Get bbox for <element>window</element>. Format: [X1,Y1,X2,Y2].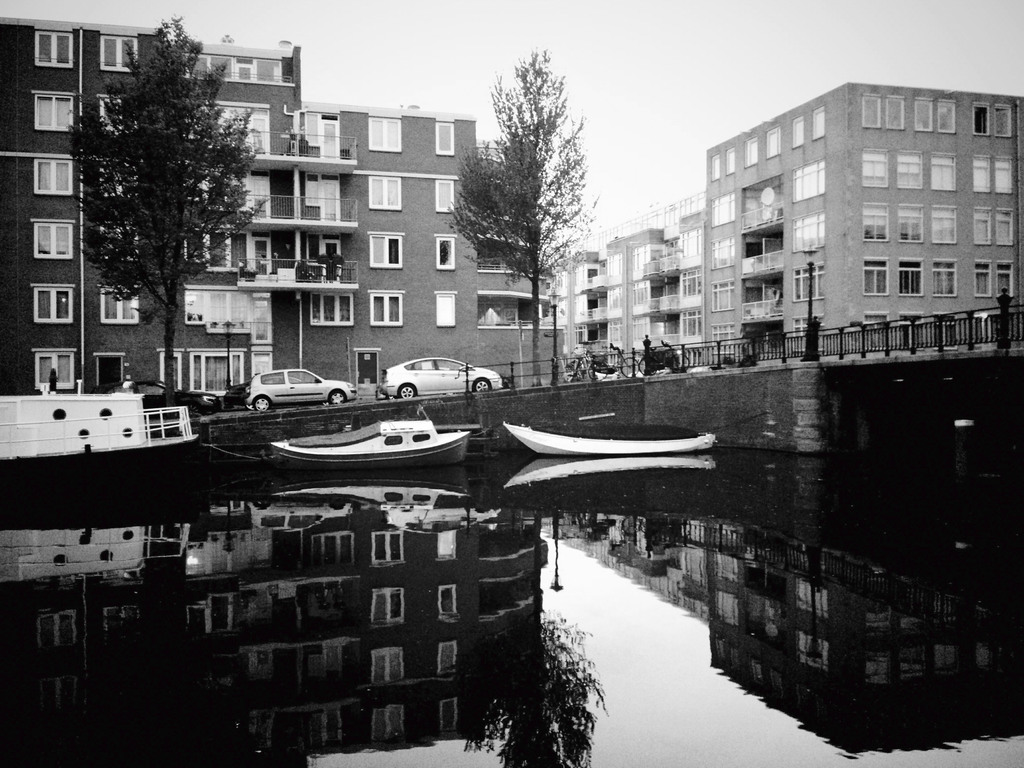
[999,265,1012,298].
